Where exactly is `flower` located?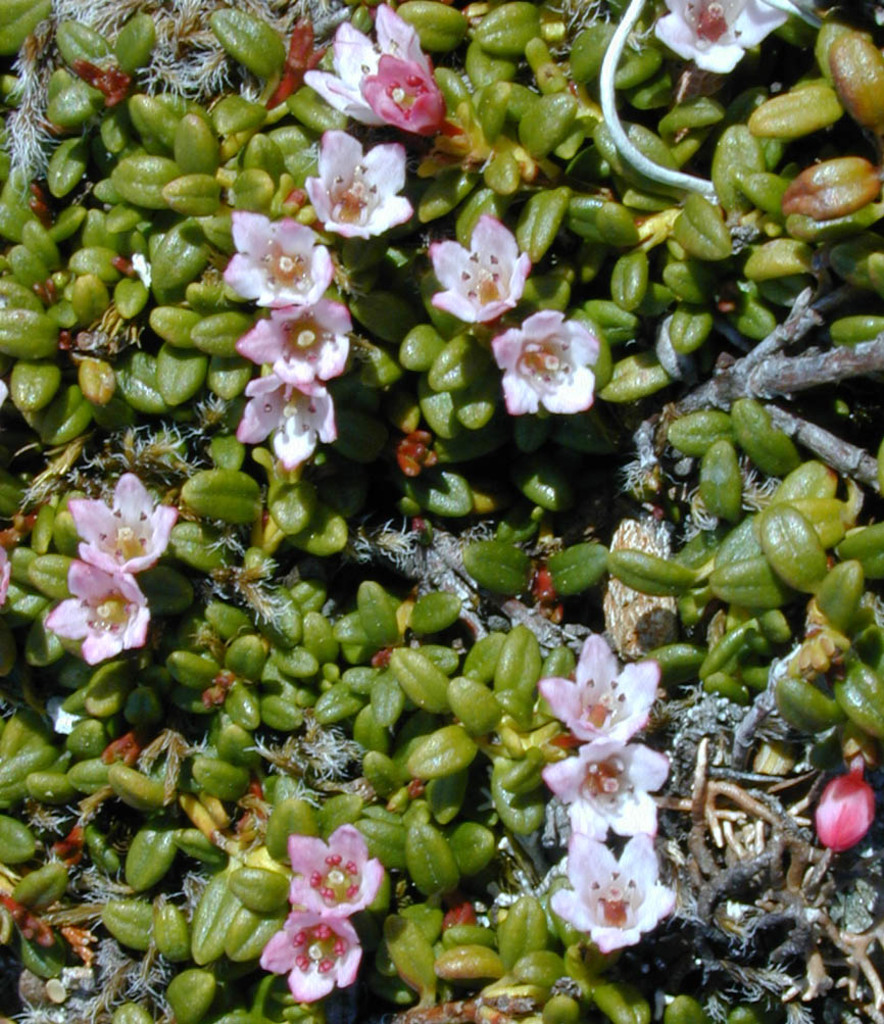
Its bounding box is (486, 308, 608, 418).
